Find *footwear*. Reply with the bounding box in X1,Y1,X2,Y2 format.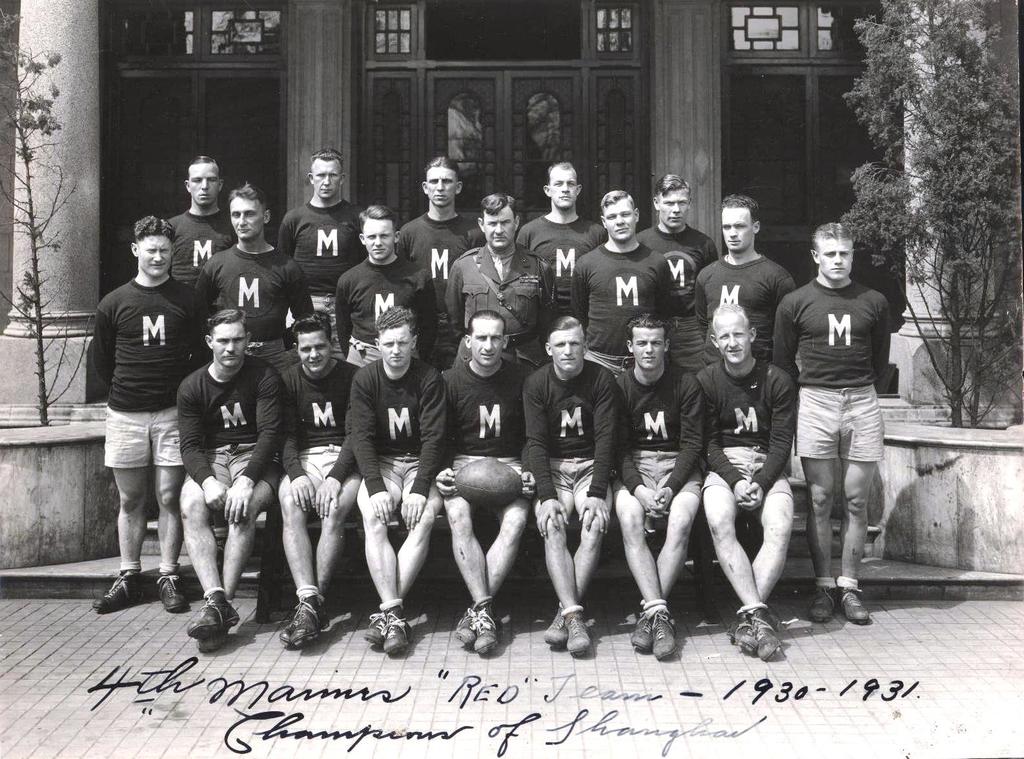
803,587,844,623.
